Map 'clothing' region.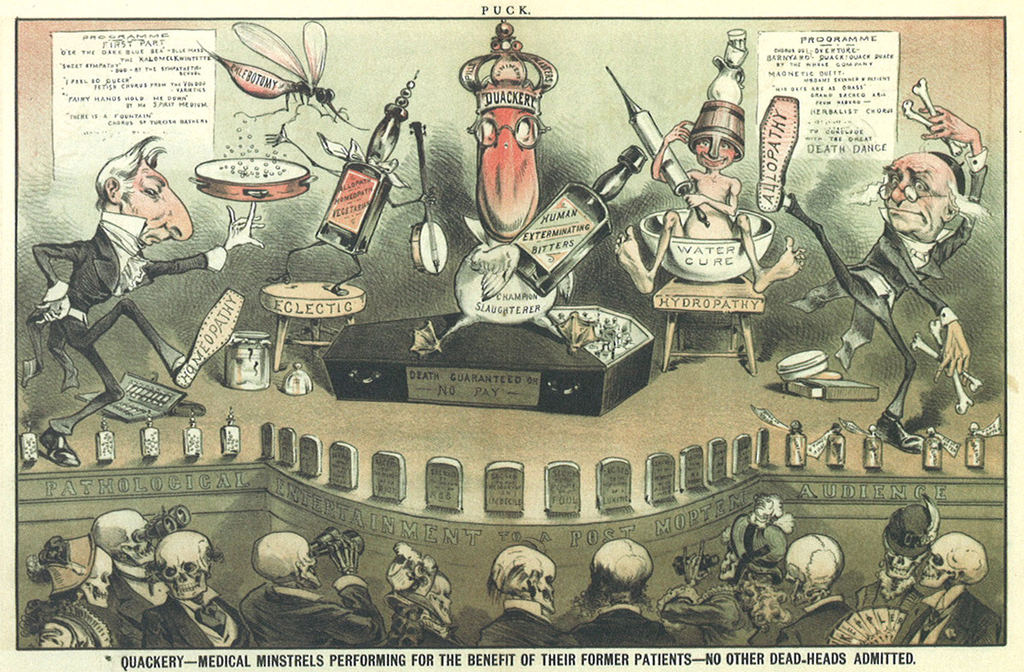
Mapped to (857, 579, 925, 626).
